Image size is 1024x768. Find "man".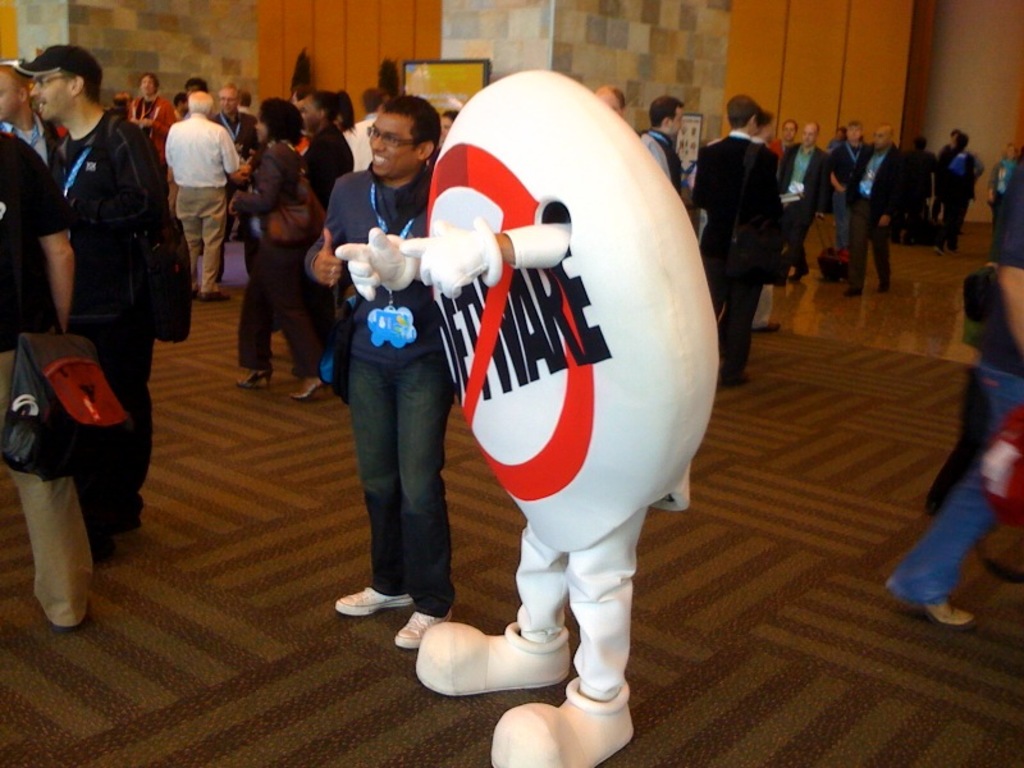
locate(934, 129, 987, 206).
